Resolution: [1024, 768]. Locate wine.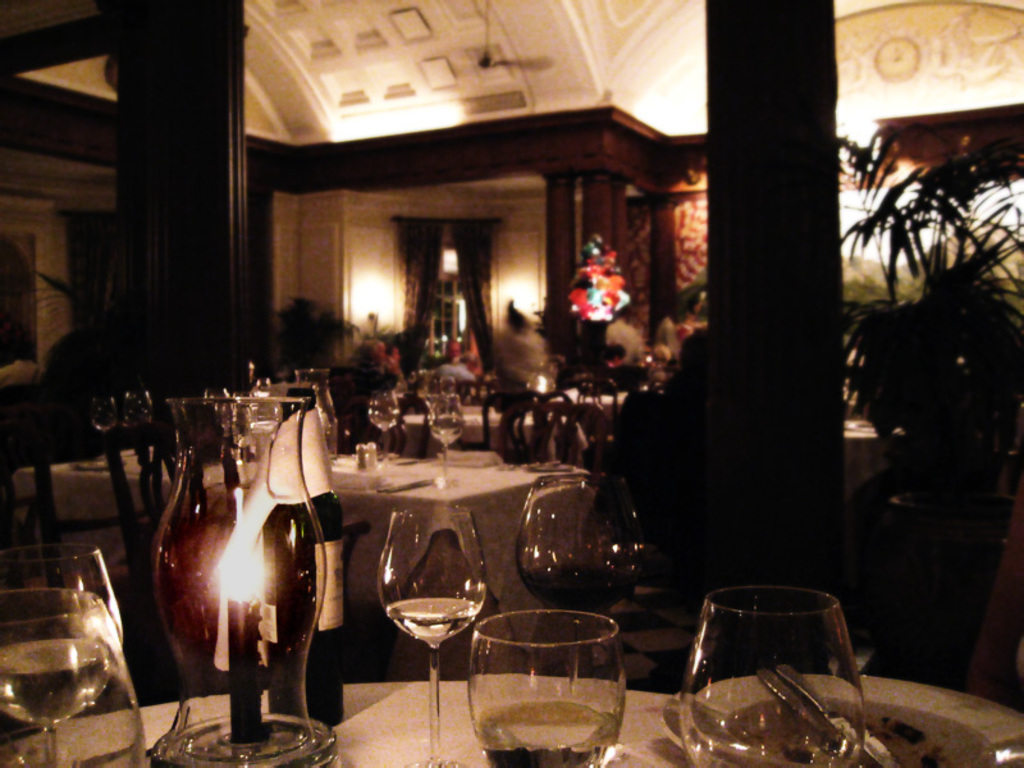
BBox(475, 613, 632, 765).
